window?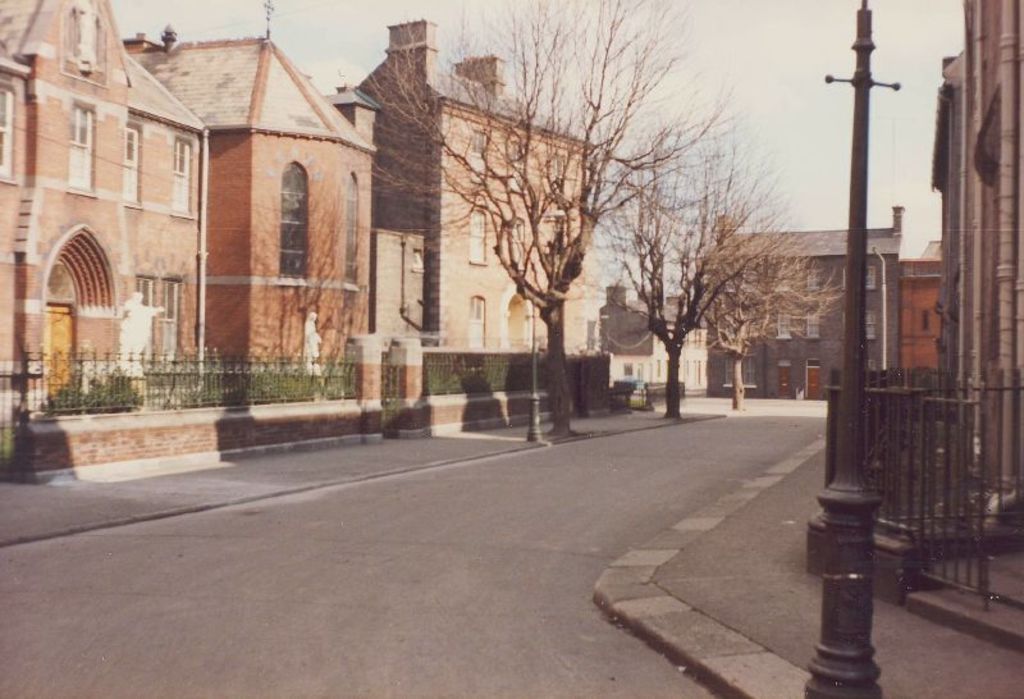
box(776, 307, 788, 339)
